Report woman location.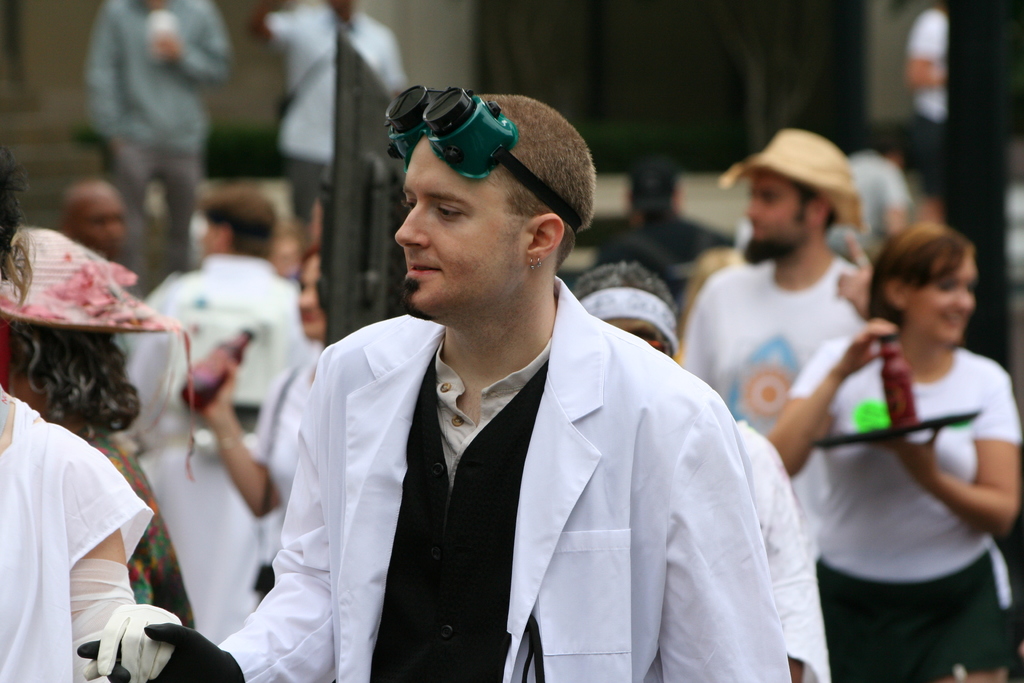
Report: (767, 224, 1023, 679).
